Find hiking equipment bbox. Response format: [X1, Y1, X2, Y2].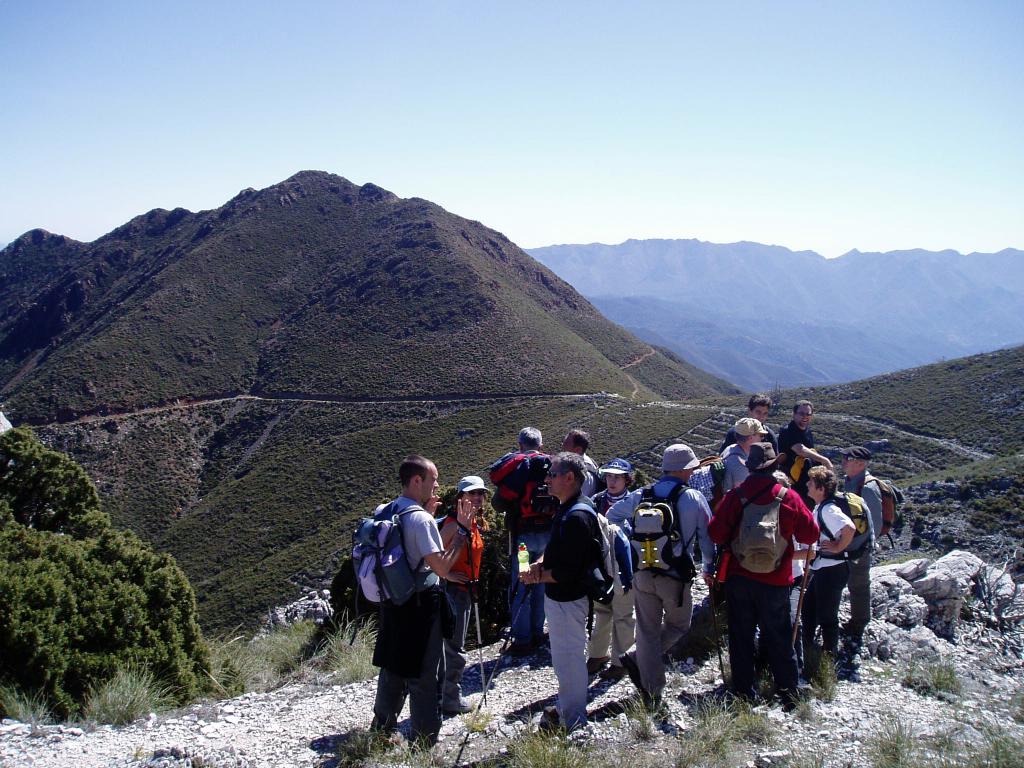
[854, 468, 905, 543].
